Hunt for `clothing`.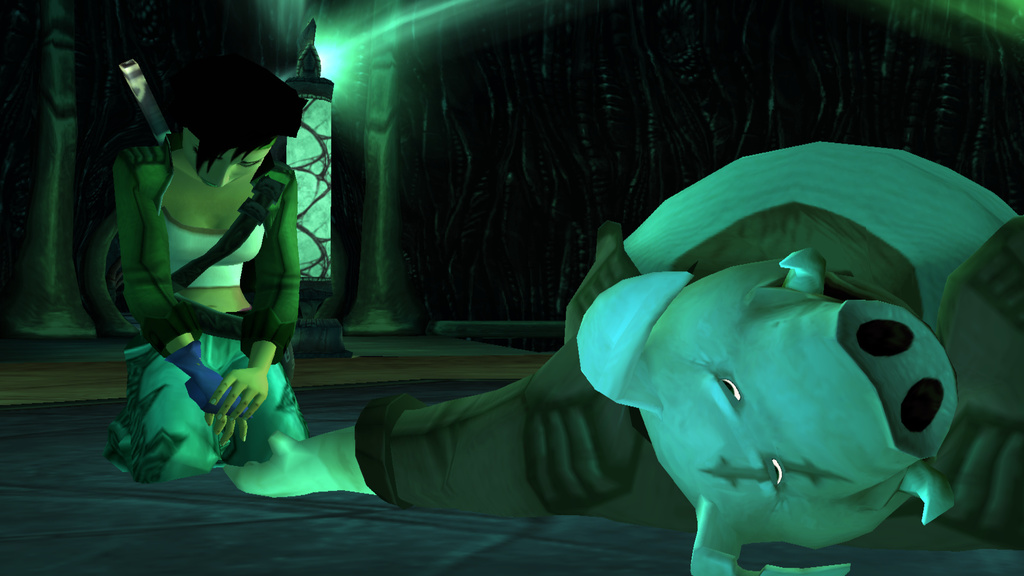
Hunted down at [343,229,649,499].
